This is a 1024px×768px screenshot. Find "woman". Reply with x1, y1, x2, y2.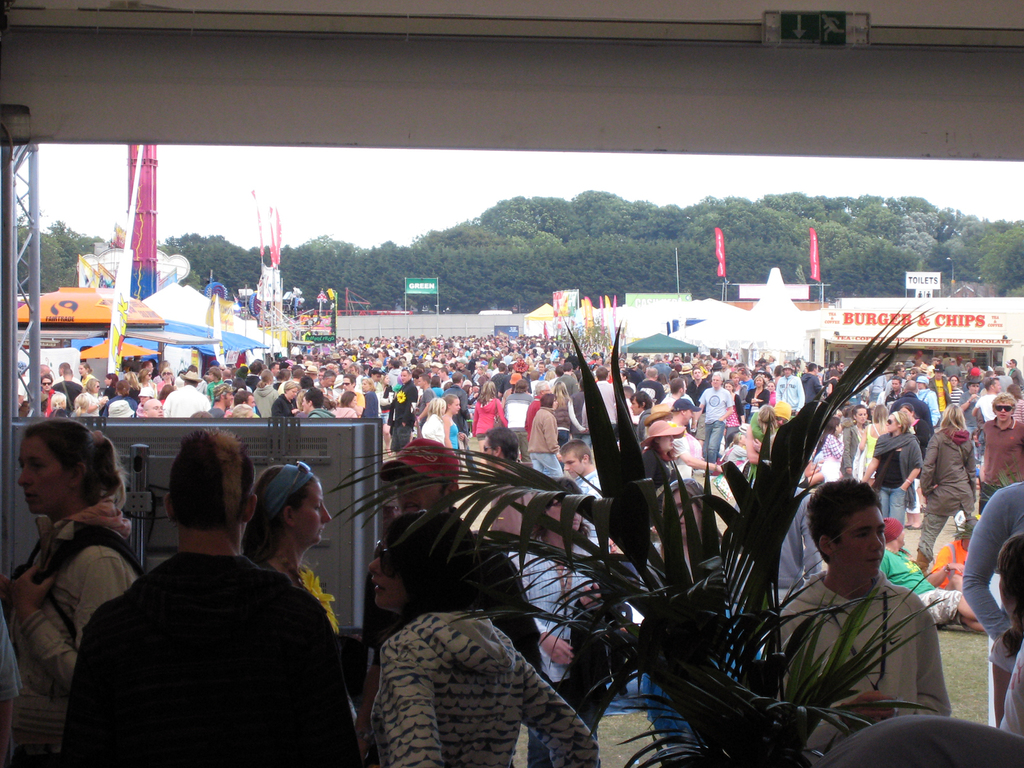
125, 368, 141, 395.
